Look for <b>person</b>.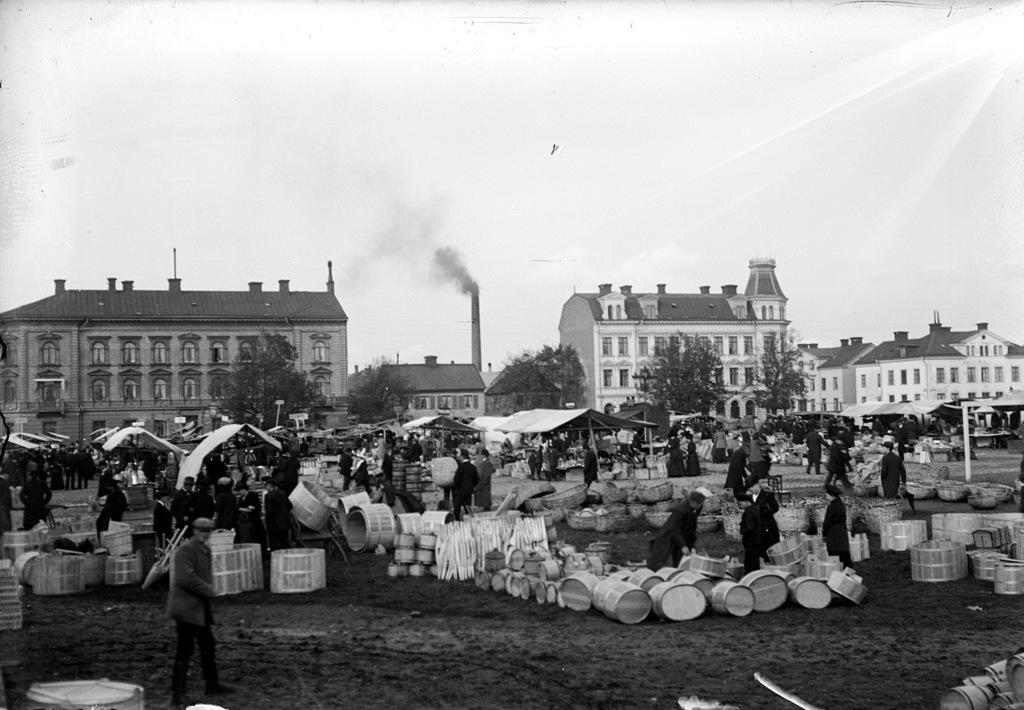
Found: left=152, top=483, right=234, bottom=695.
